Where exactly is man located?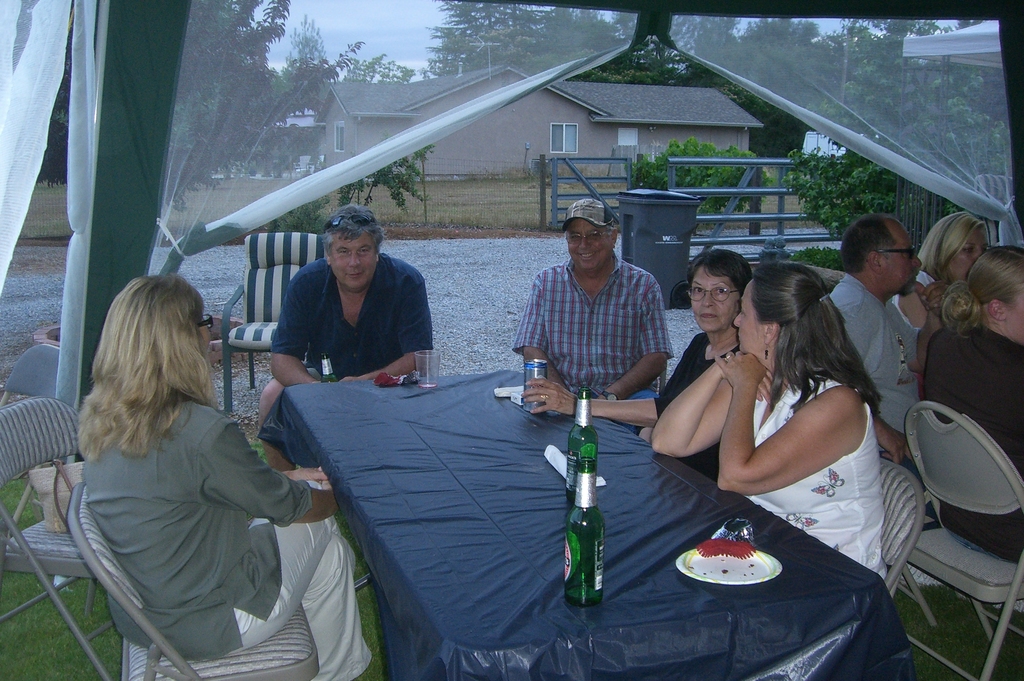
Its bounding box is box(261, 200, 435, 470).
